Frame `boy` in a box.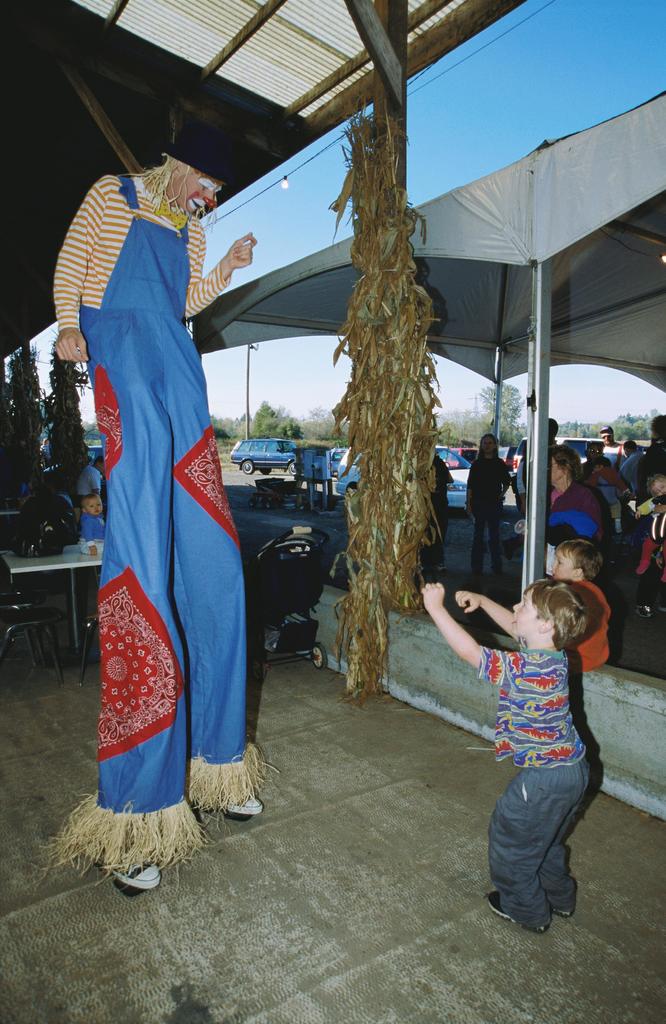
<region>553, 537, 610, 672</region>.
